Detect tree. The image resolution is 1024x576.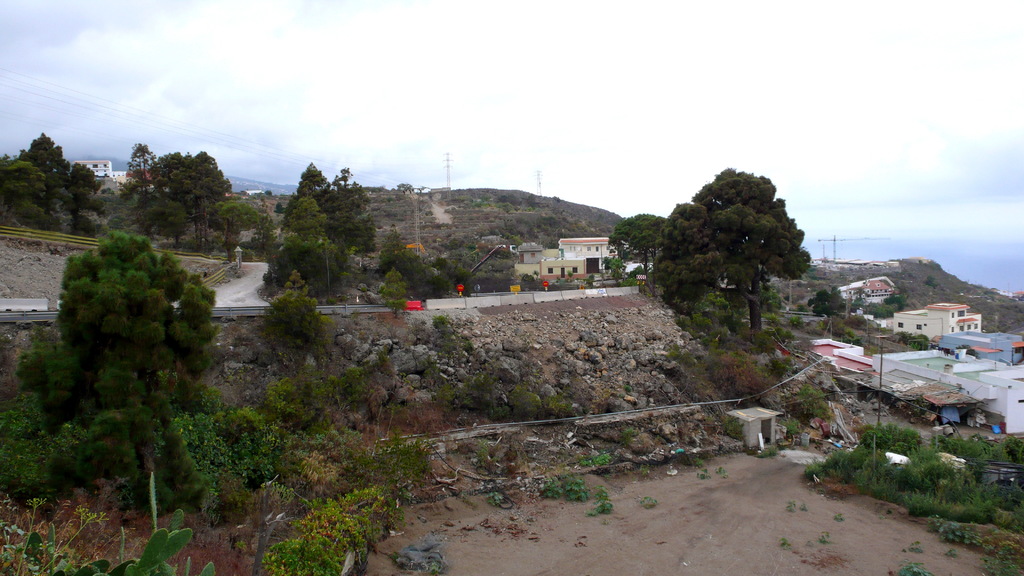
detection(9, 231, 221, 504).
